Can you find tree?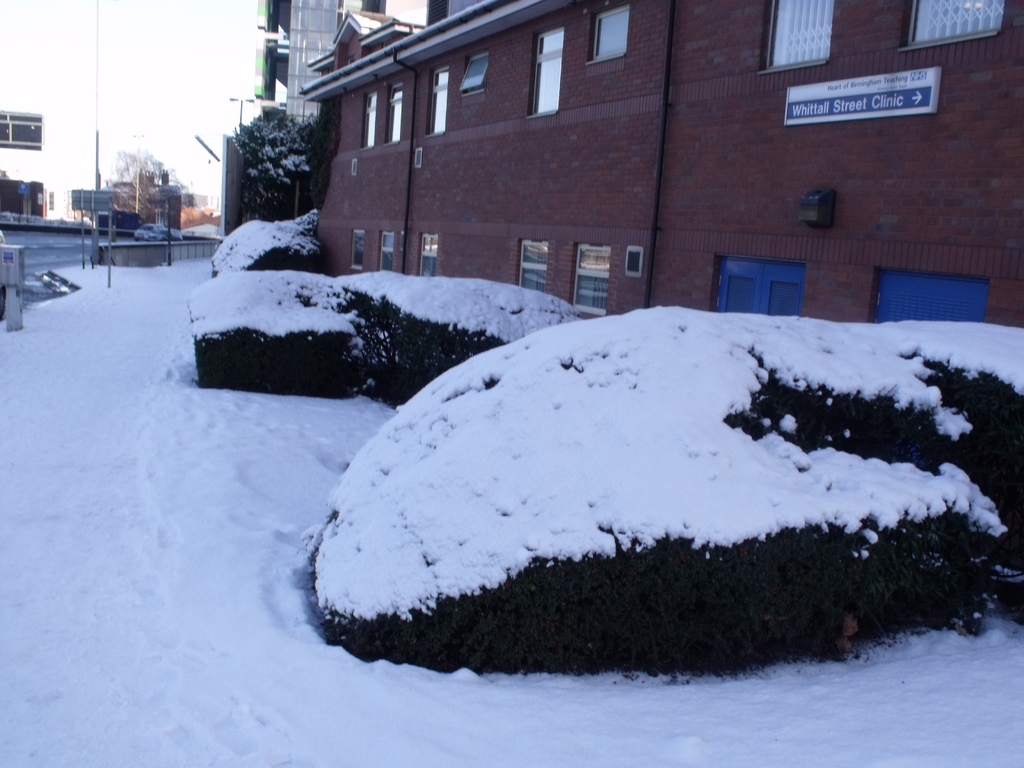
Yes, bounding box: select_region(228, 103, 341, 221).
